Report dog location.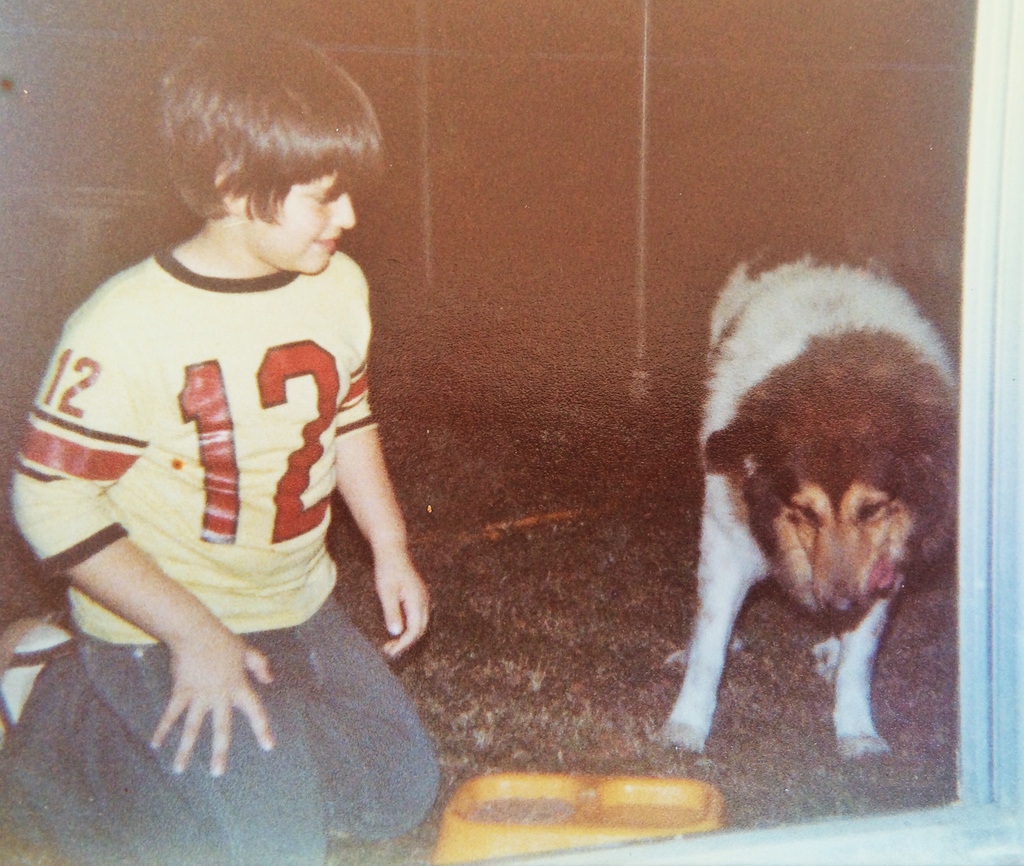
Report: l=659, t=236, r=964, b=806.
